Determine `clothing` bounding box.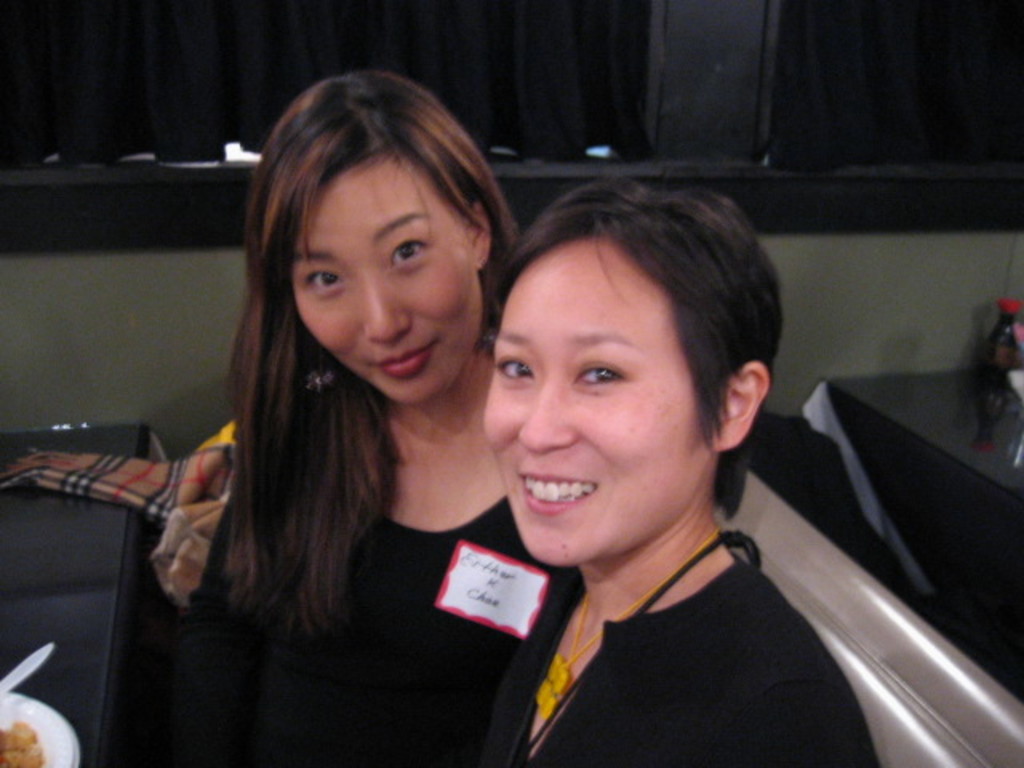
Determined: <bbox>0, 421, 238, 608</bbox>.
